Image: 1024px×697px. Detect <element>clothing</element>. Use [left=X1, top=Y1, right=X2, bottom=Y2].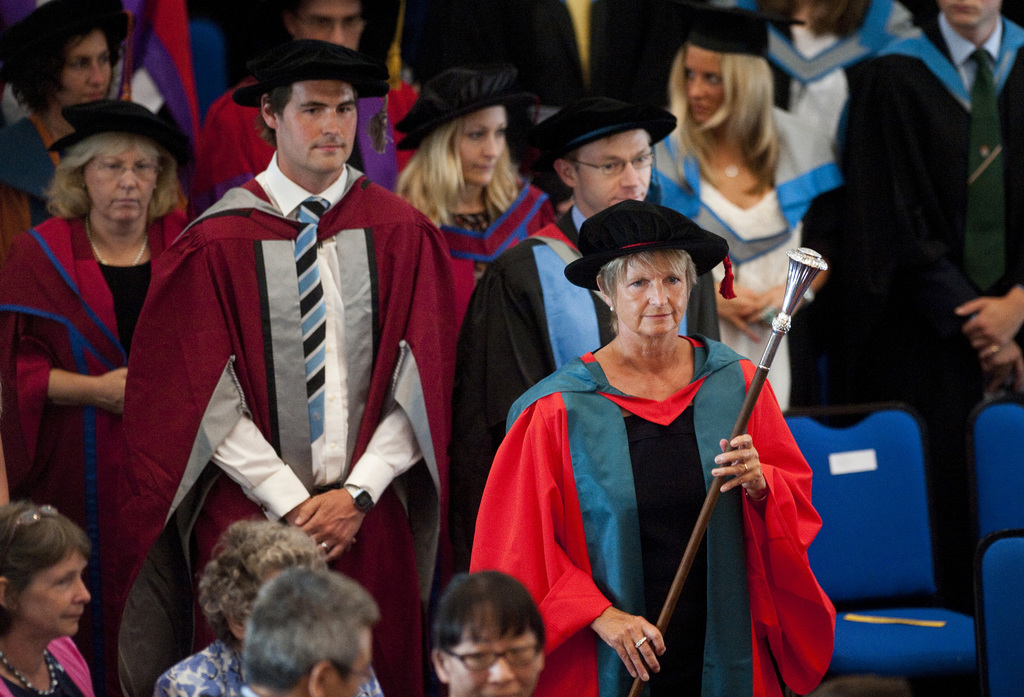
[left=202, top=83, right=422, bottom=189].
